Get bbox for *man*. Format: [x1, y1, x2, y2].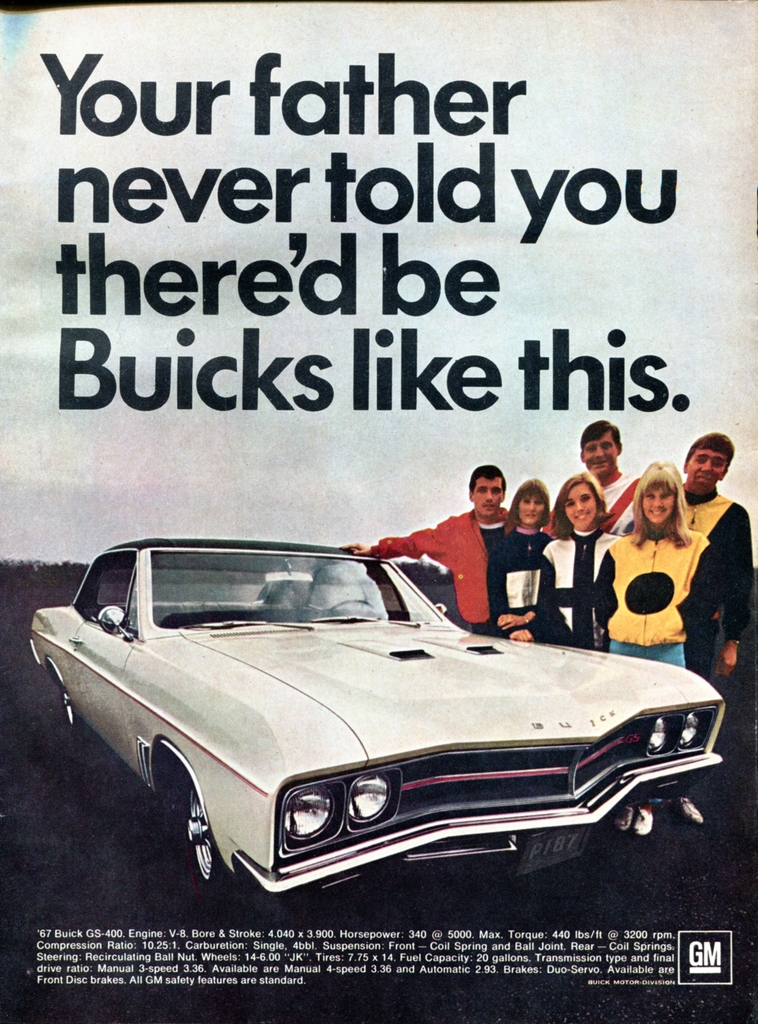
[572, 421, 646, 533].
